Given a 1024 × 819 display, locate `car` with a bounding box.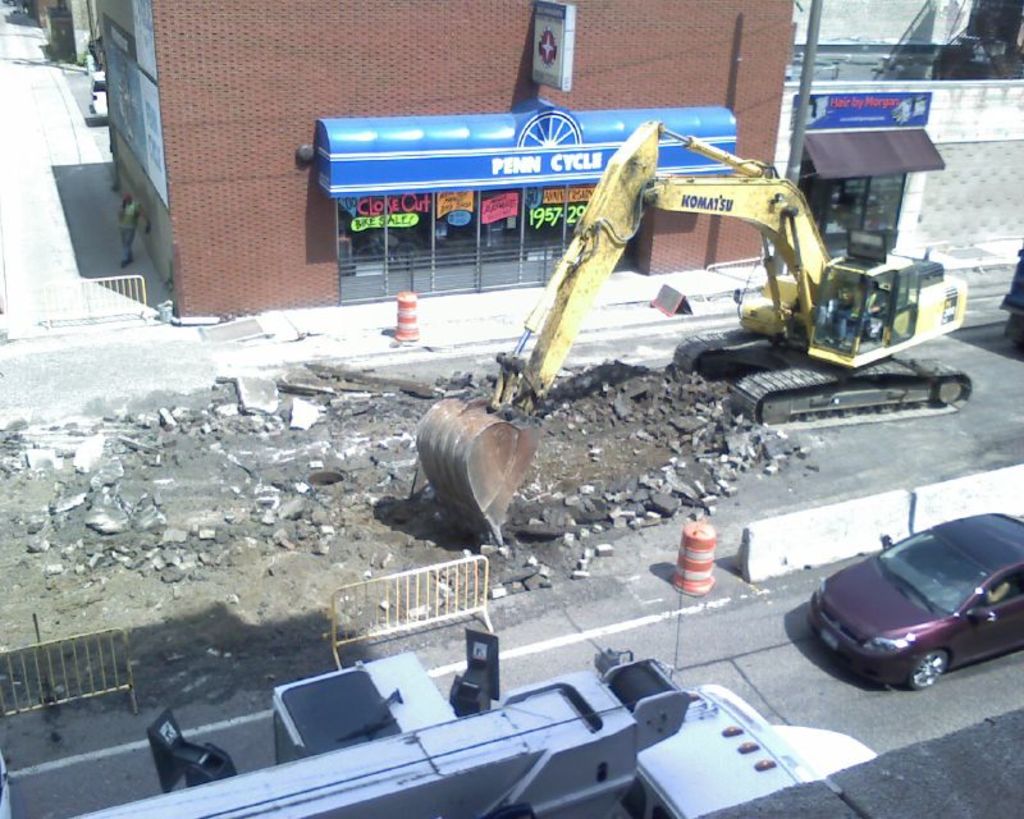
Located: l=803, t=508, r=1023, b=694.
